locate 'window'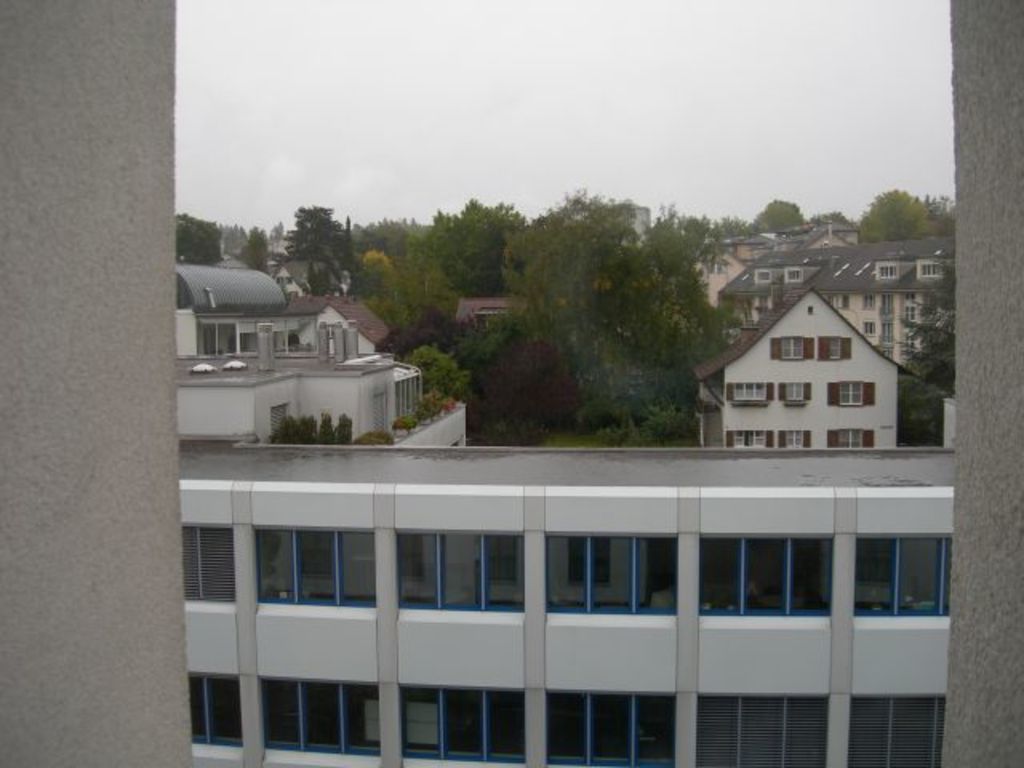
392, 686, 525, 763
